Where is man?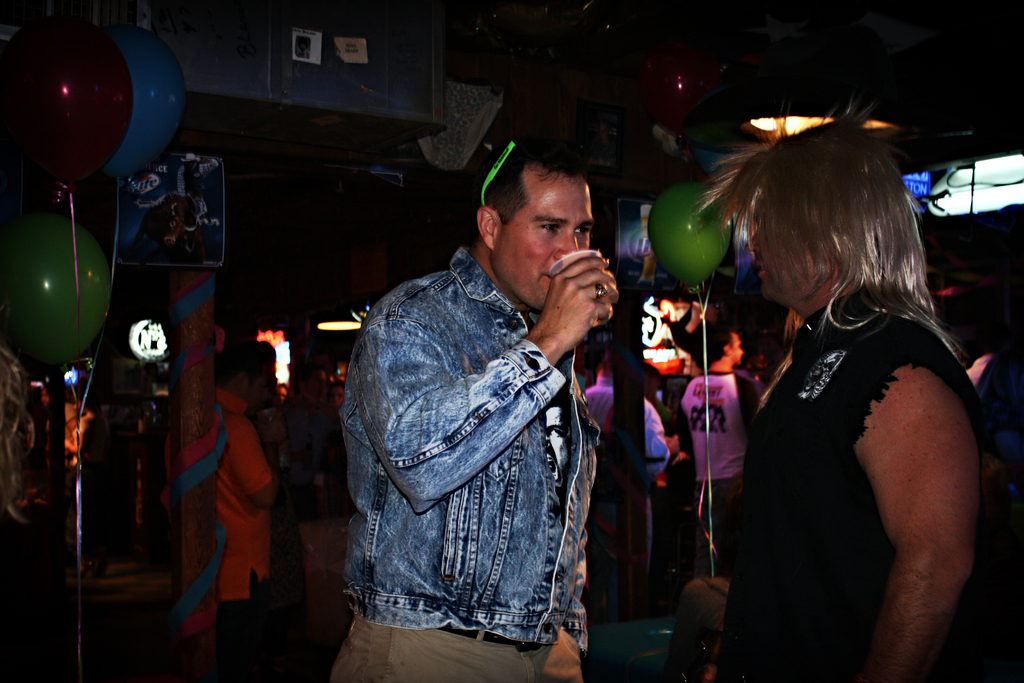
bbox(695, 114, 981, 682).
